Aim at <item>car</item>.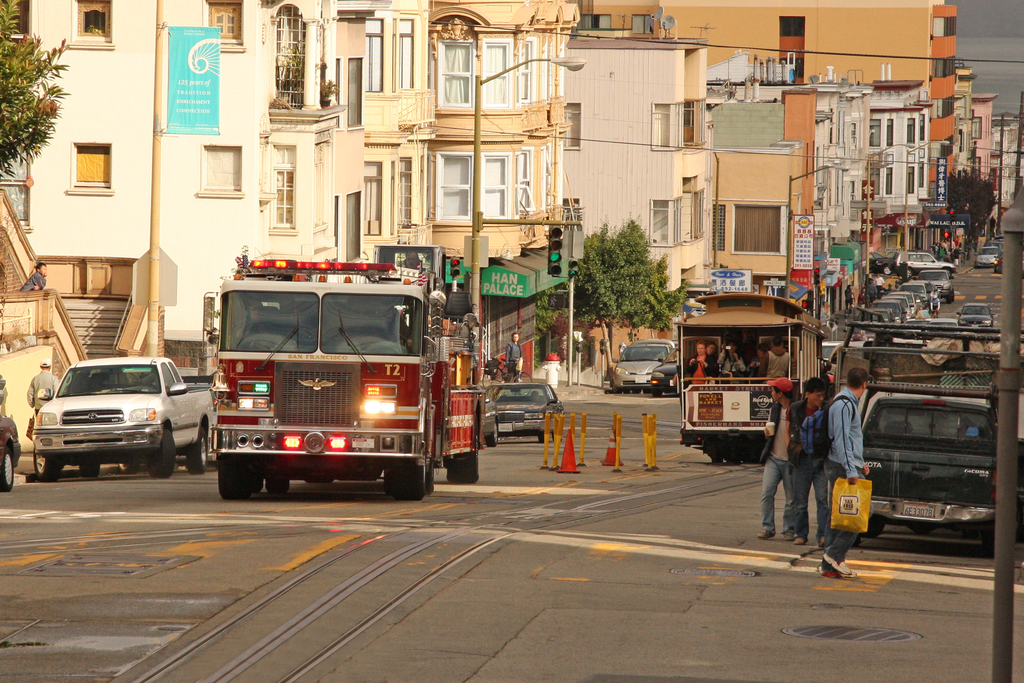
Aimed at Rect(973, 249, 996, 267).
